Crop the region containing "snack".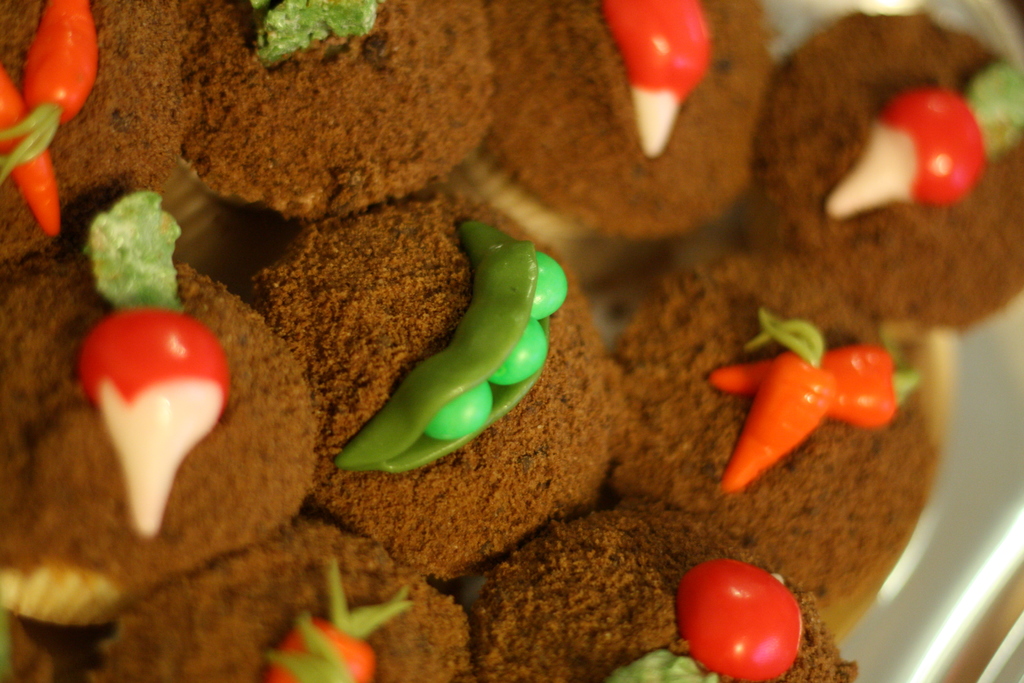
Crop region: <box>246,183,624,577</box>.
